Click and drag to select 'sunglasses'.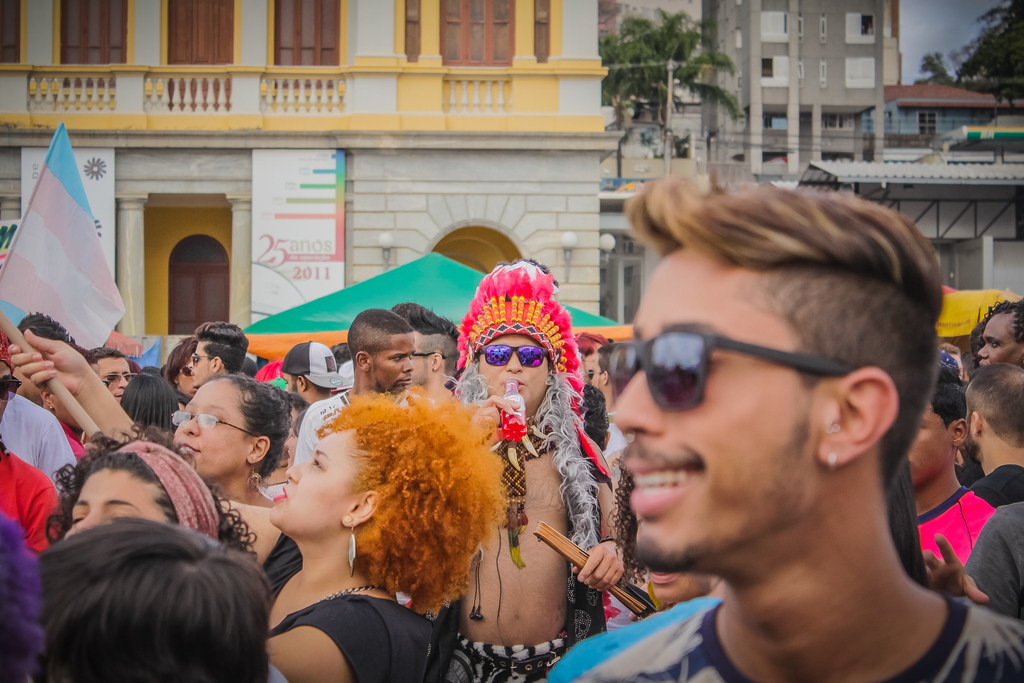
Selection: box=[585, 367, 595, 381].
